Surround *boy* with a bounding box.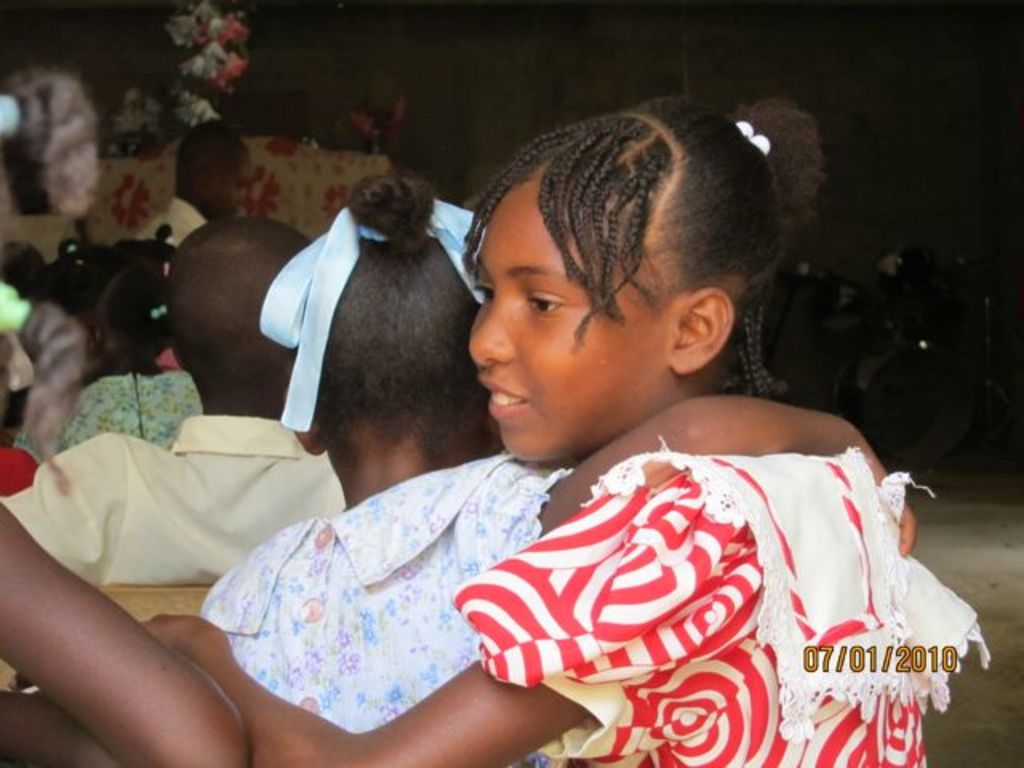
select_region(0, 213, 346, 693).
